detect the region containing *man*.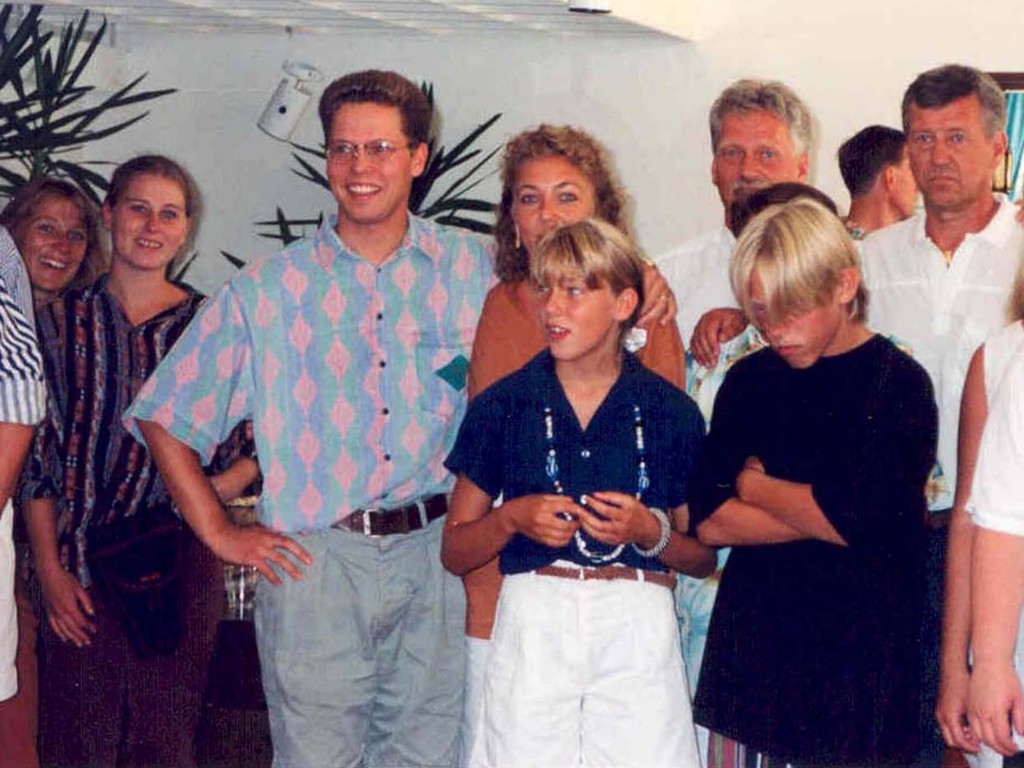
Rect(837, 120, 924, 244).
